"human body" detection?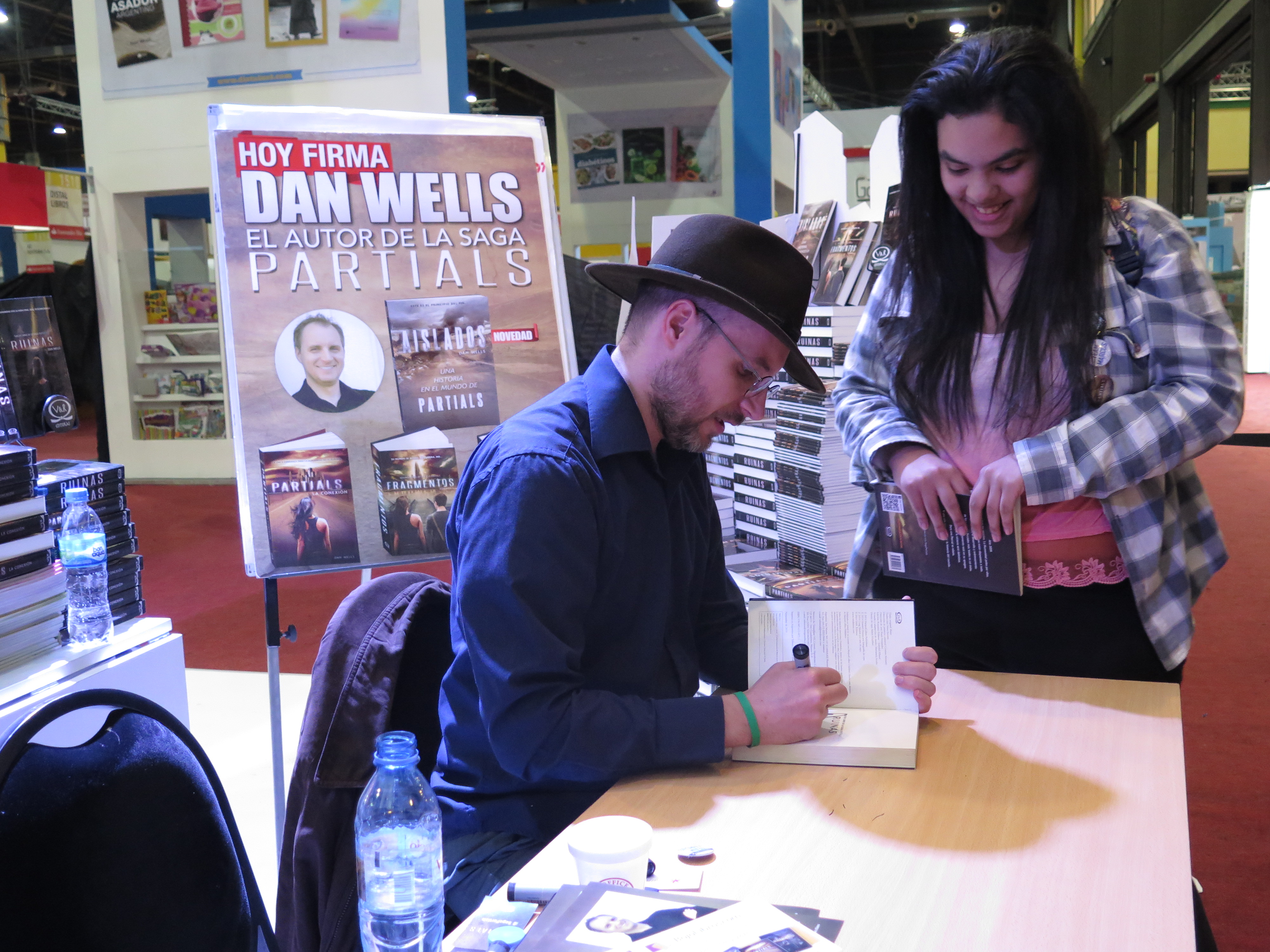
[left=264, top=5, right=395, bottom=216]
